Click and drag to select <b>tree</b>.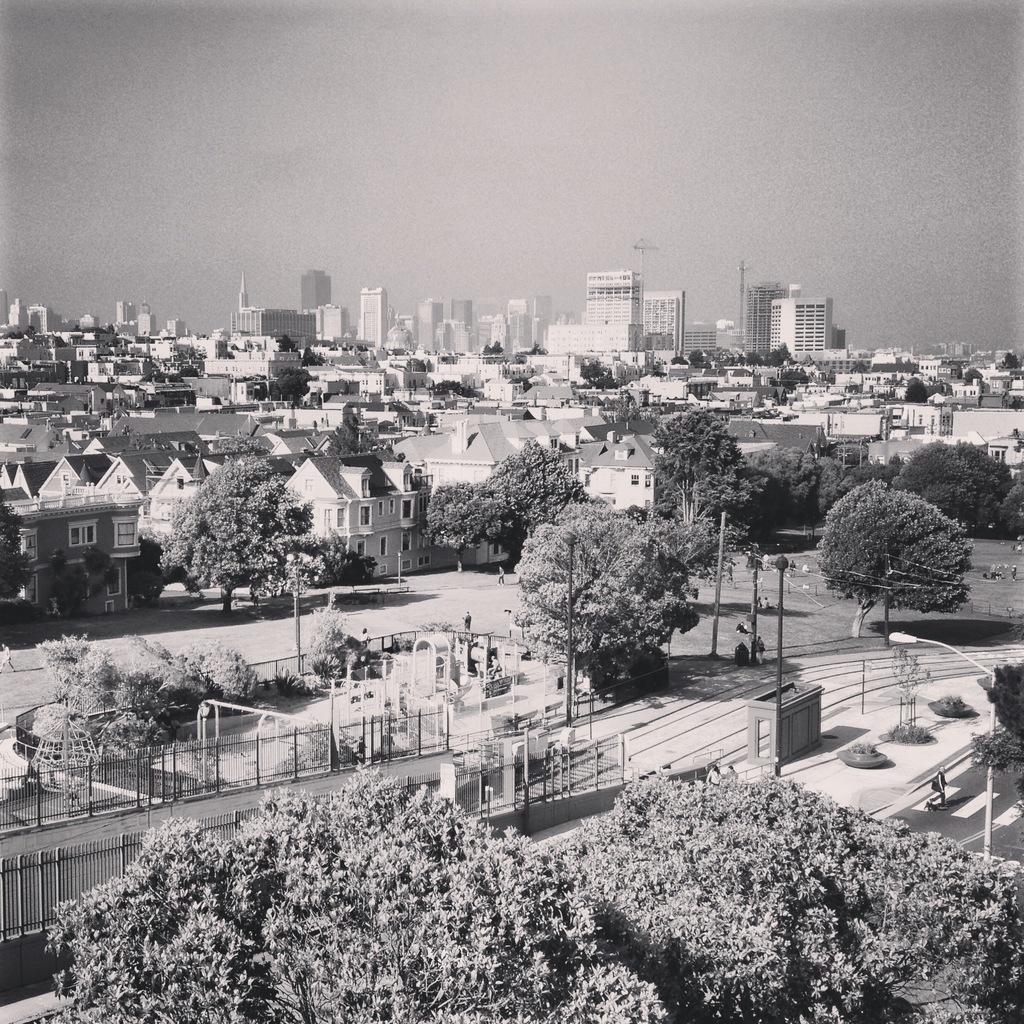
Selection: crop(158, 452, 319, 618).
